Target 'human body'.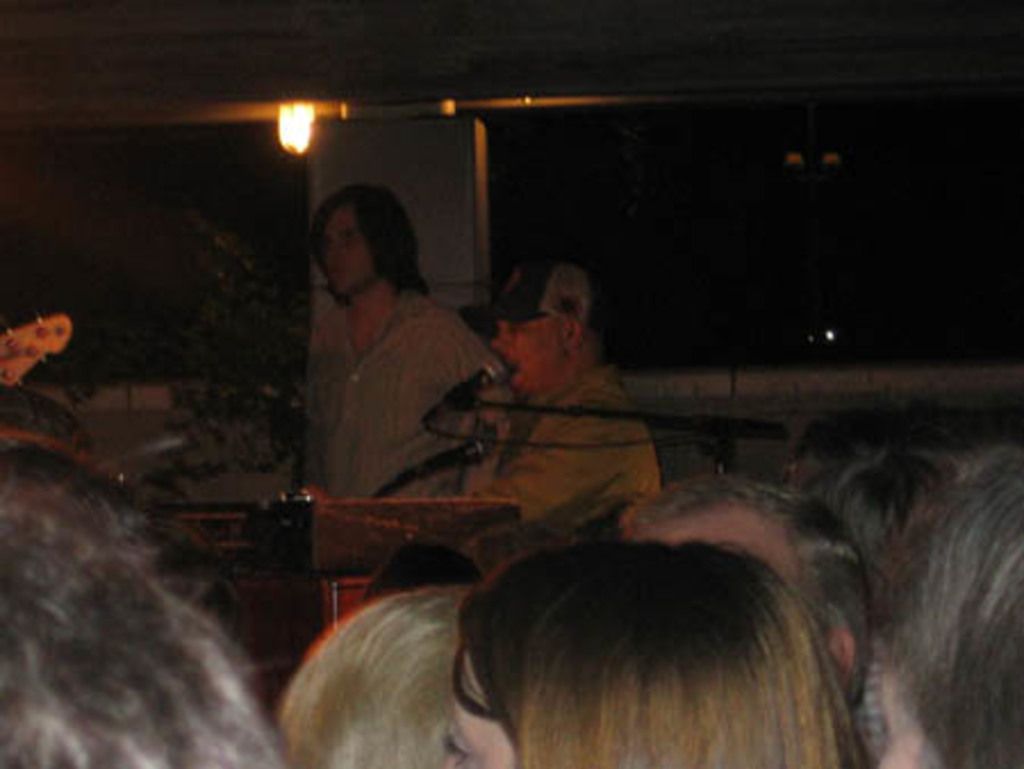
Target region: [left=432, top=537, right=876, bottom=767].
